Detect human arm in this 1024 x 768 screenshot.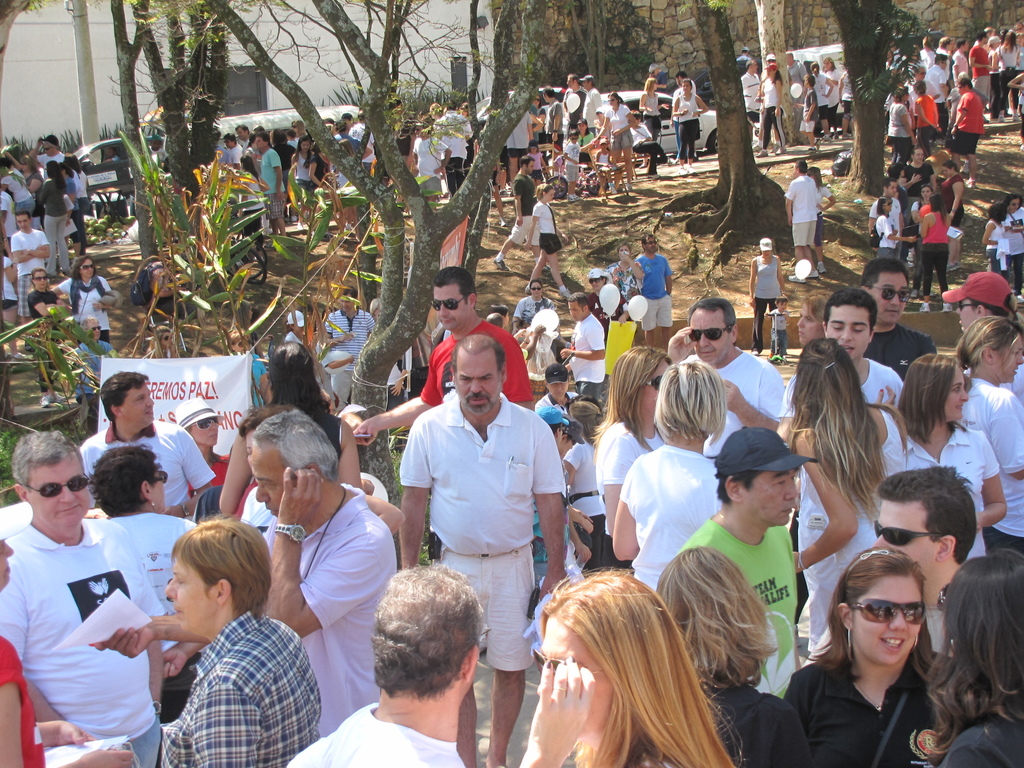
Detection: x1=972, y1=434, x2=1011, y2=537.
